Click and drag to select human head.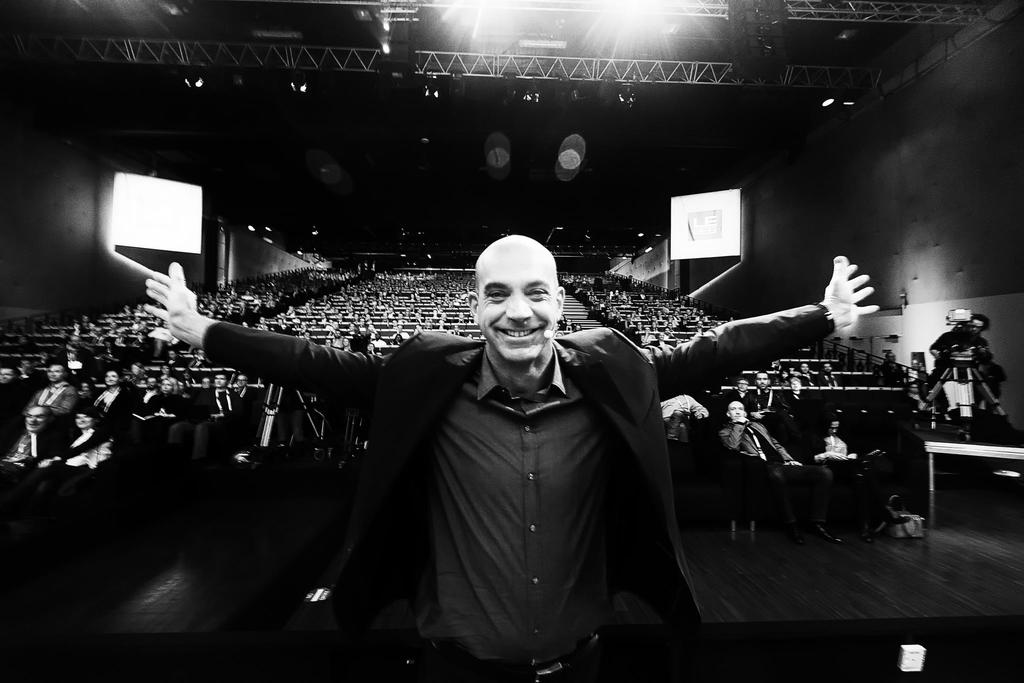
Selection: 144 373 157 390.
